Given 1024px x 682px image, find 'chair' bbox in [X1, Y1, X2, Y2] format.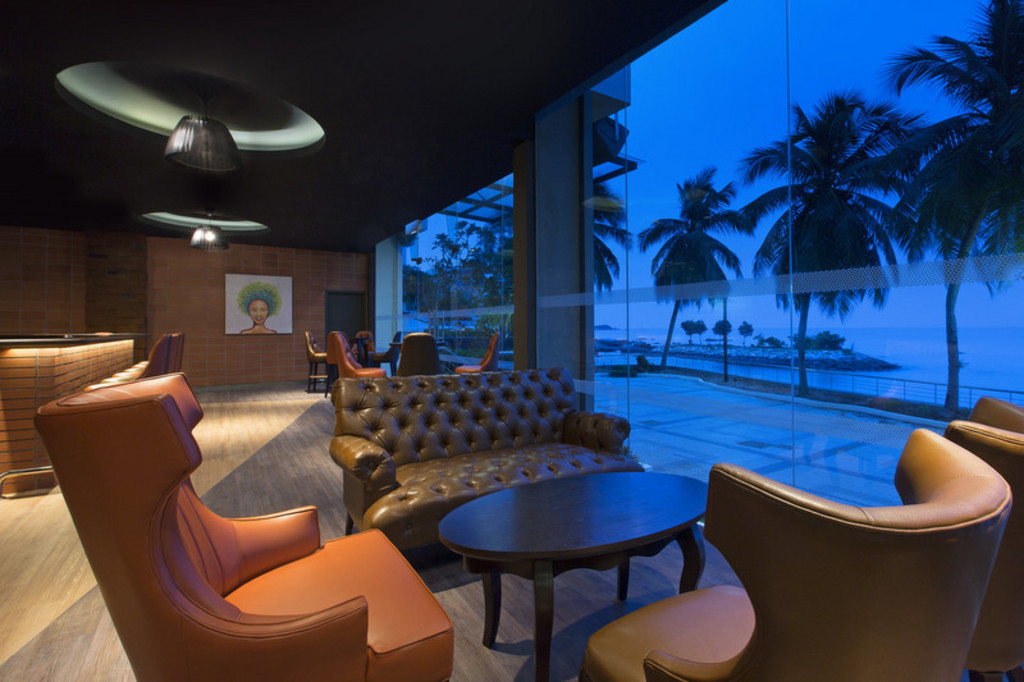
[35, 385, 471, 672].
